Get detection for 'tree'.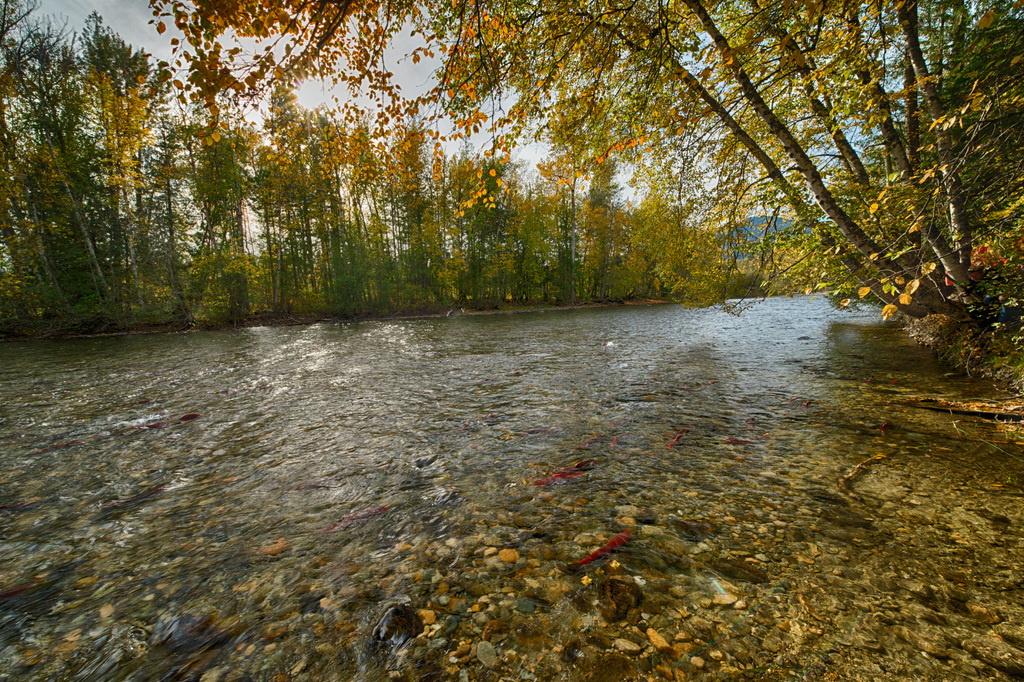
Detection: bbox(145, 0, 1023, 328).
